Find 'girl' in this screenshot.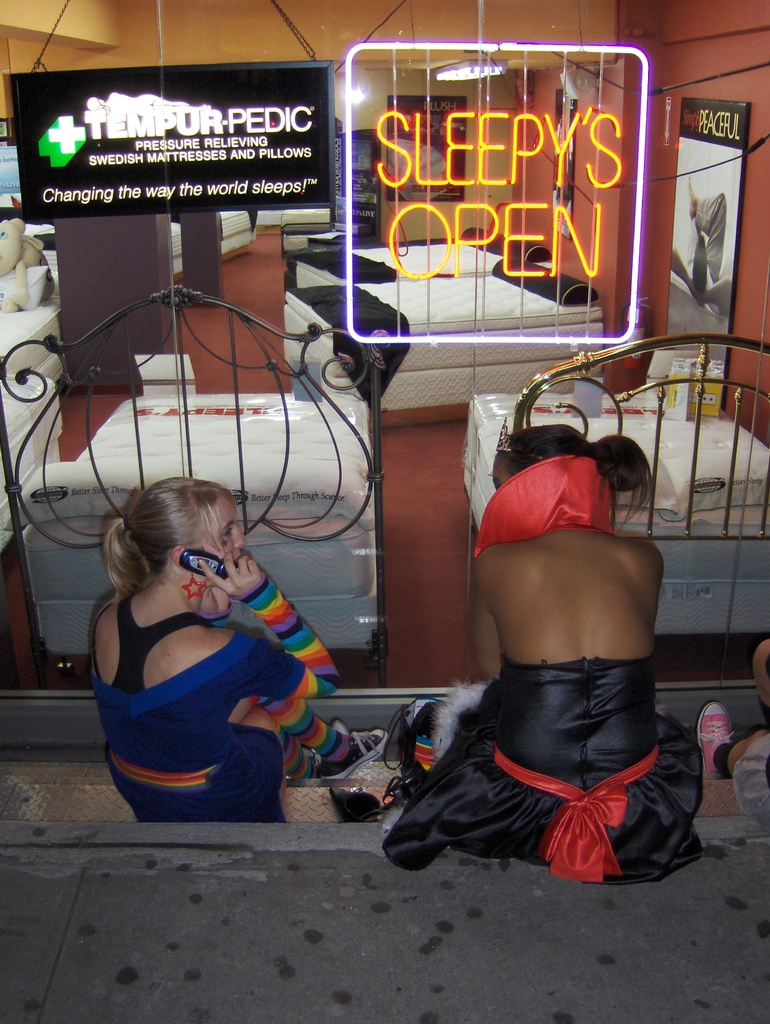
The bounding box for 'girl' is <bbox>88, 474, 391, 827</bbox>.
